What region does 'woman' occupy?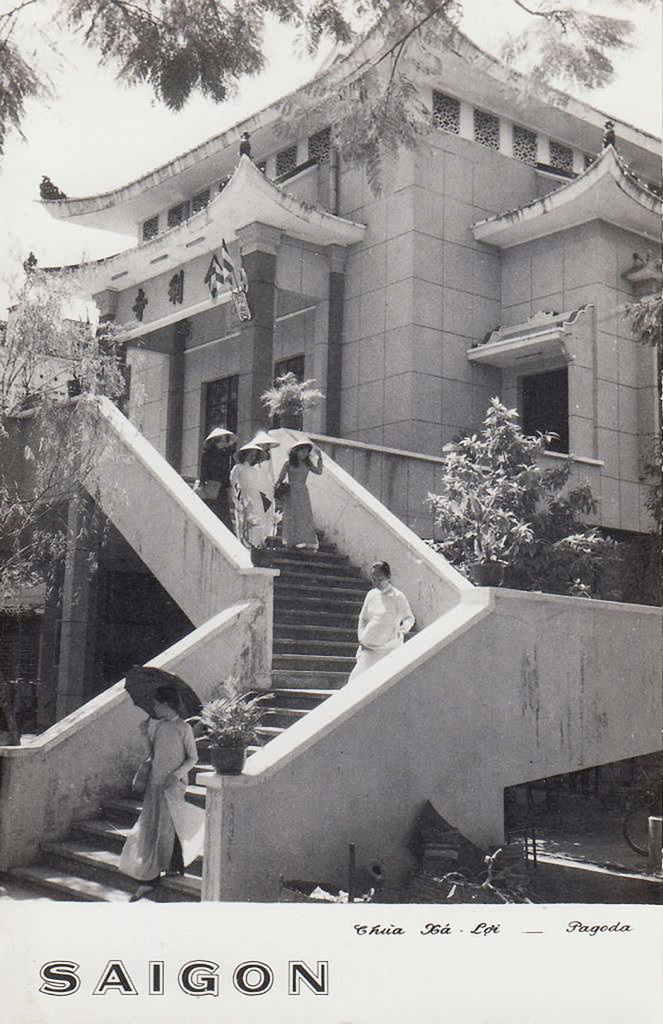
select_region(234, 447, 273, 554).
